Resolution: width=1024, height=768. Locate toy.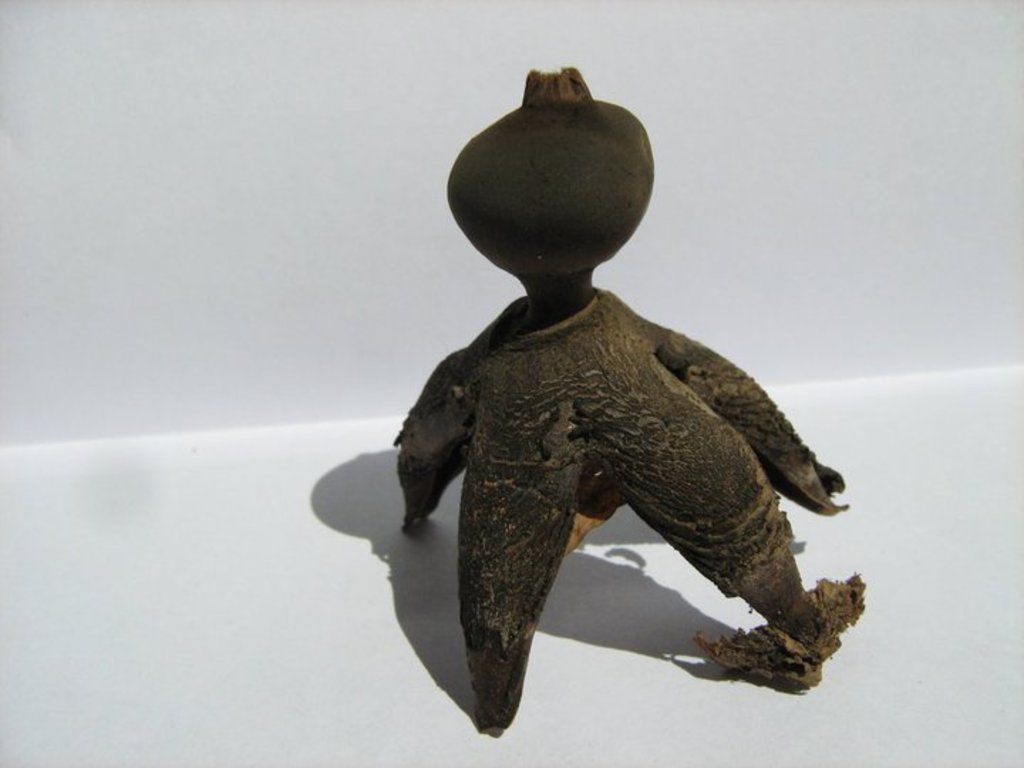
(391, 58, 865, 741).
